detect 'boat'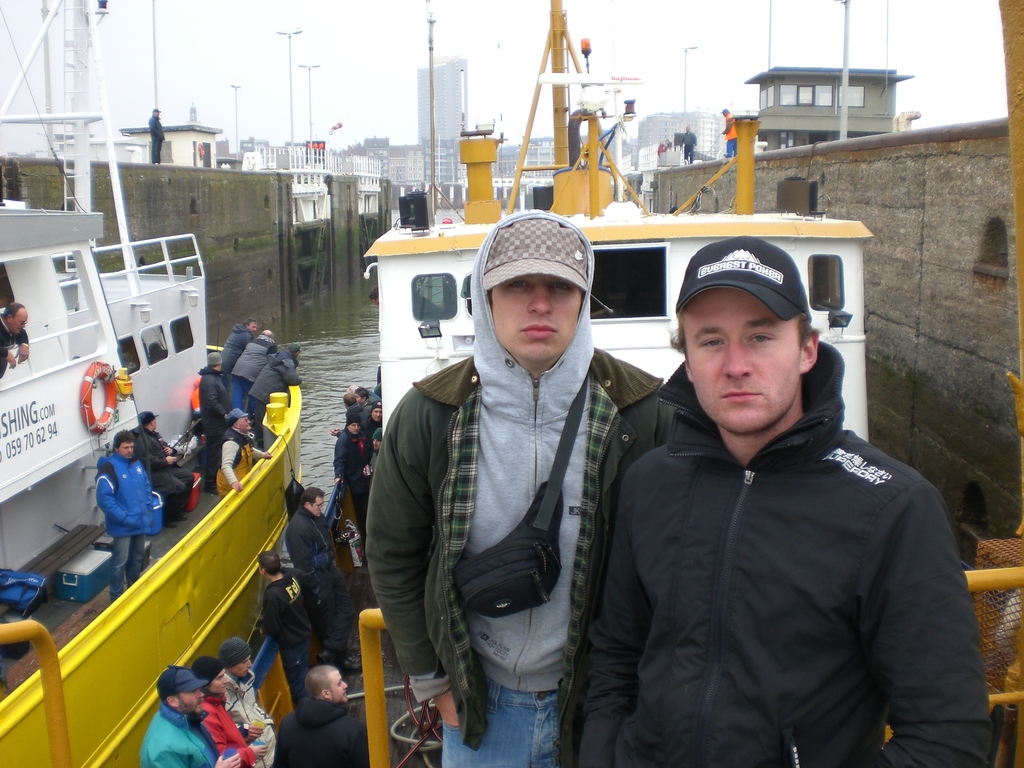
0/0/305/767
